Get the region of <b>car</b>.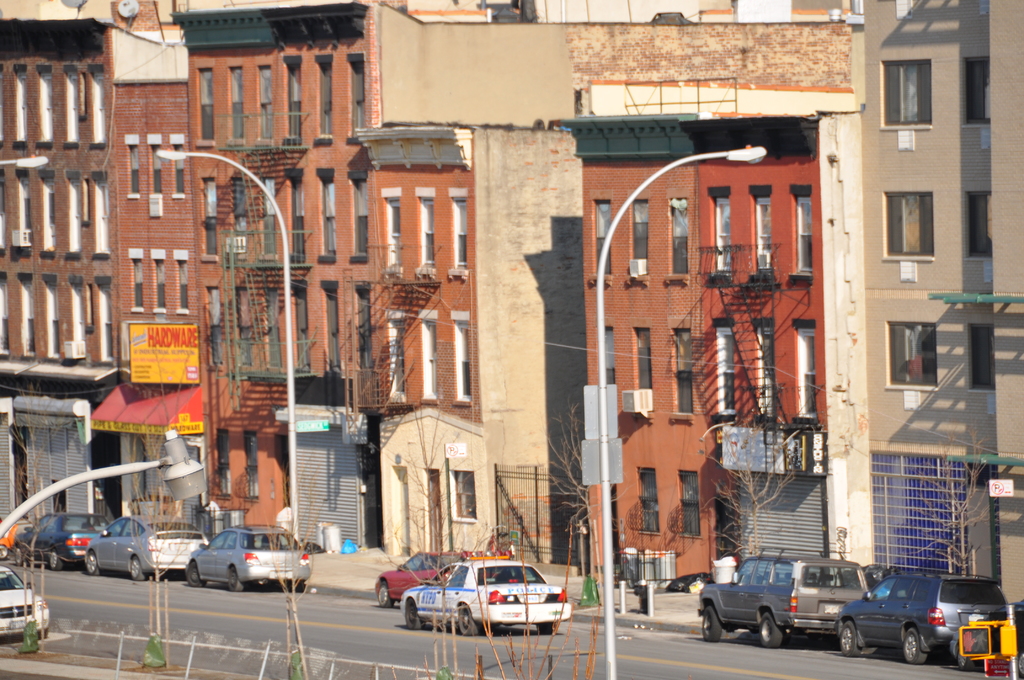
locate(0, 560, 45, 640).
